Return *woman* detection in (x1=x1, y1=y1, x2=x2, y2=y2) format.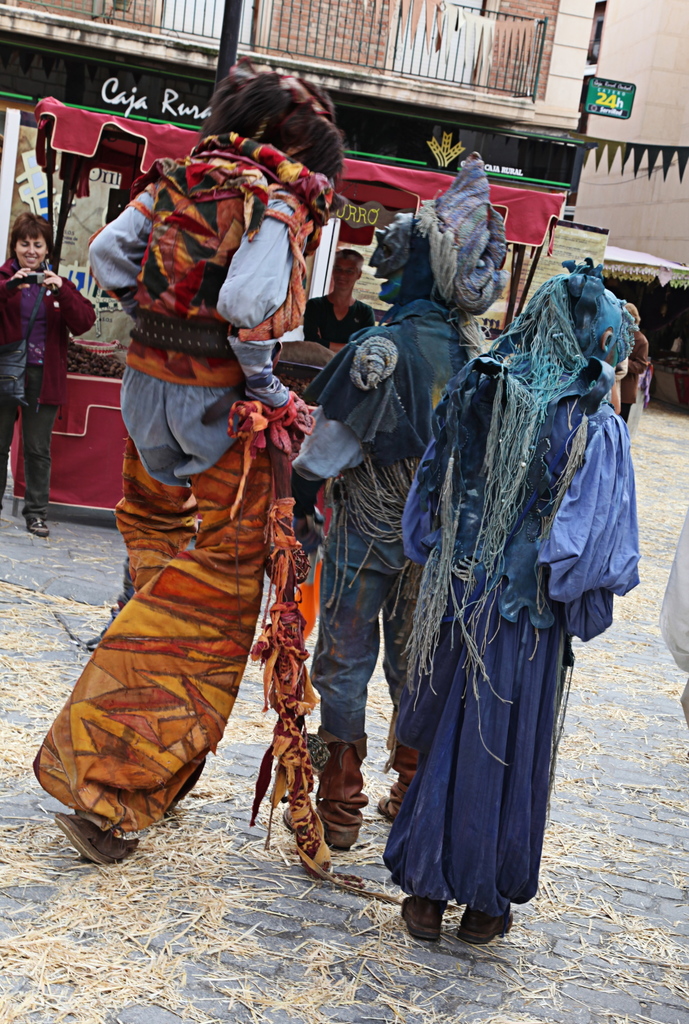
(x1=388, y1=237, x2=625, y2=918).
